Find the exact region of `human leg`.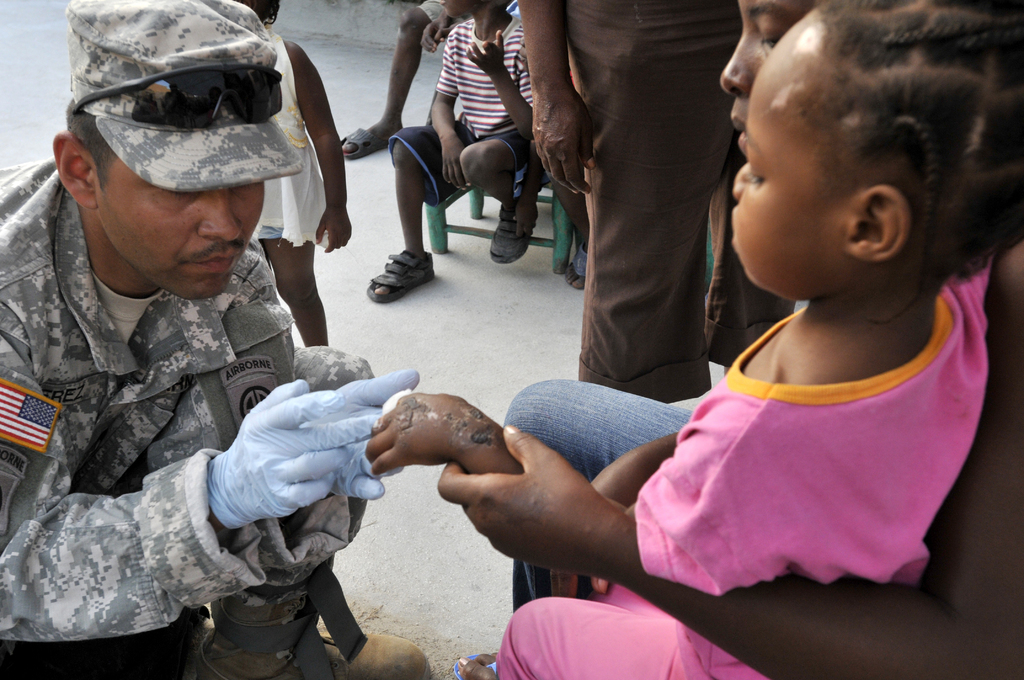
Exact region: box(550, 29, 748, 444).
